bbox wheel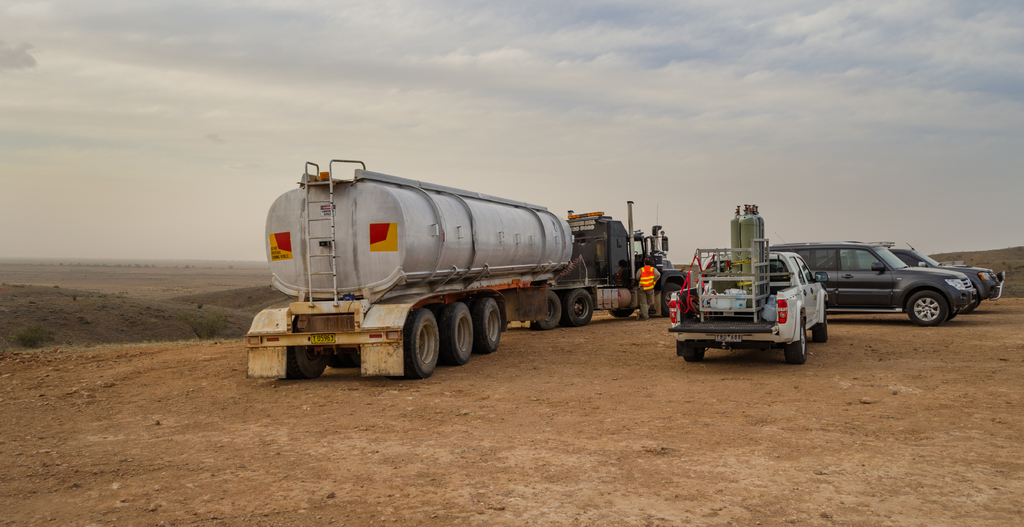
box(472, 297, 502, 353)
